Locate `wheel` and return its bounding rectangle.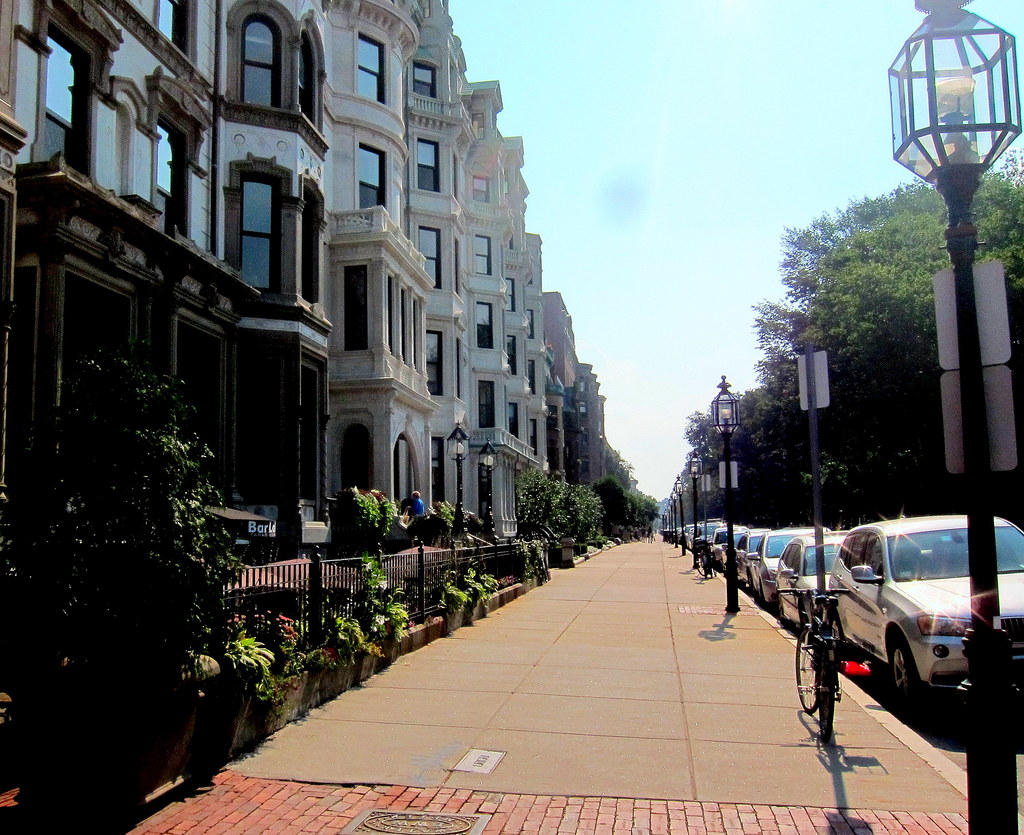
[x1=830, y1=615, x2=844, y2=656].
